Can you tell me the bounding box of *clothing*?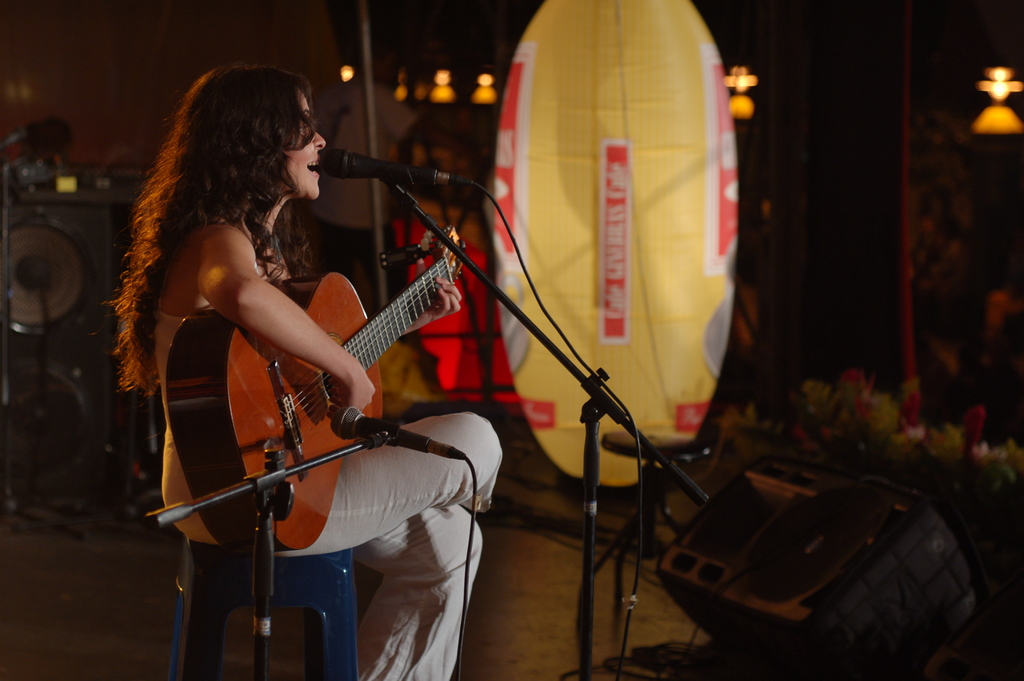
locate(303, 81, 419, 279).
